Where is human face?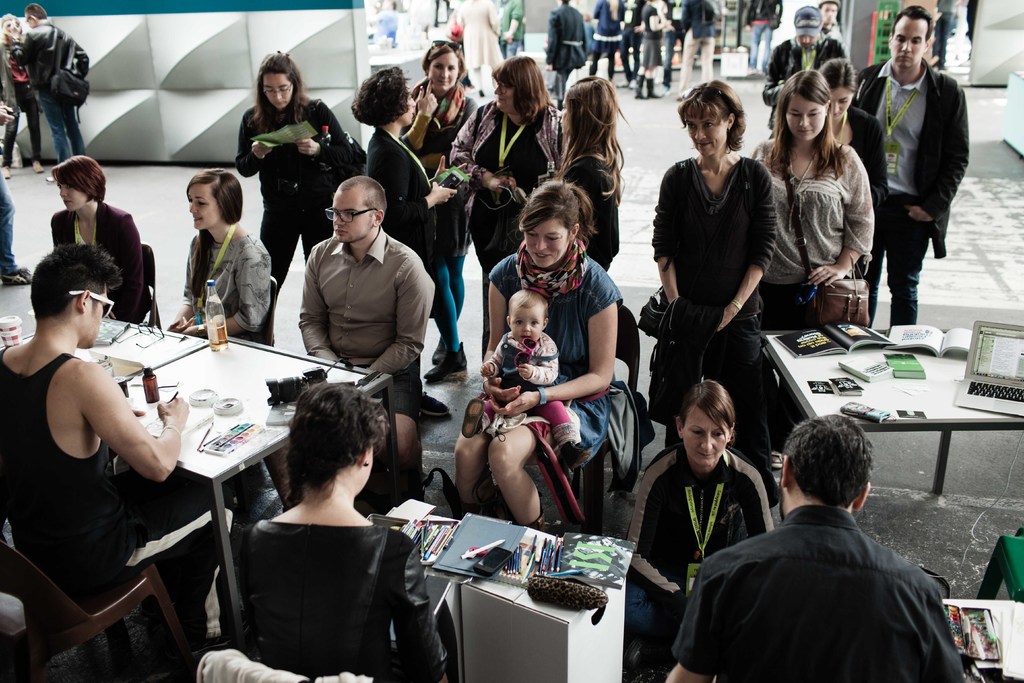
{"x1": 261, "y1": 75, "x2": 296, "y2": 104}.
